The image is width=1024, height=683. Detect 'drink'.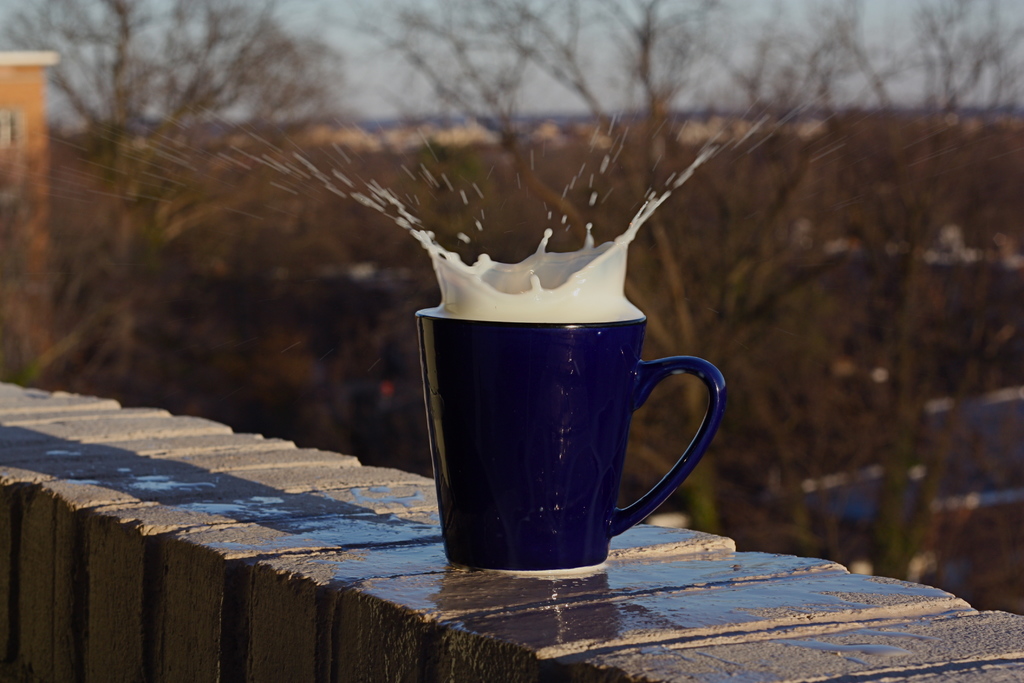
Detection: (left=344, top=139, right=723, bottom=324).
